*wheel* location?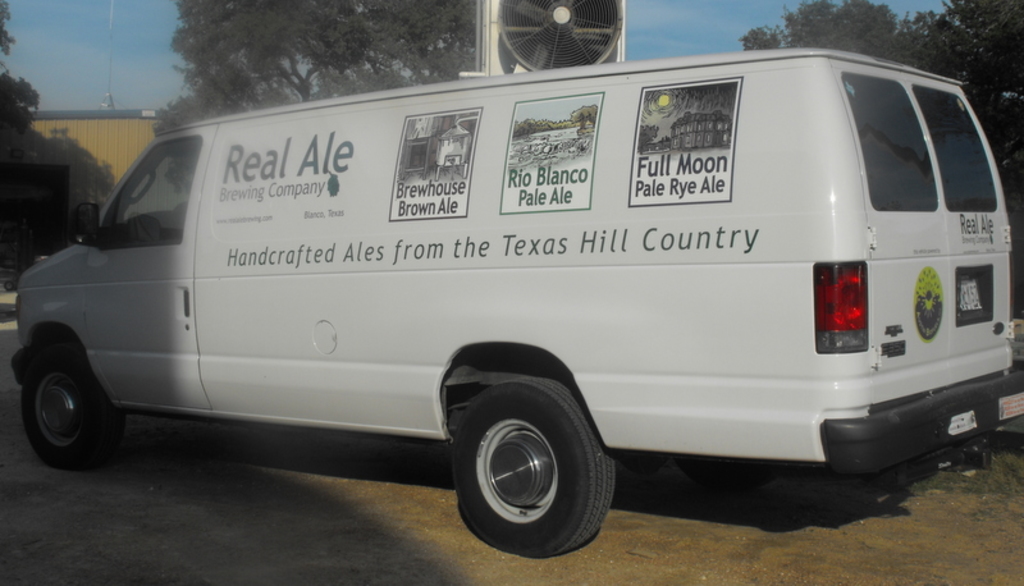
[23, 344, 123, 468]
